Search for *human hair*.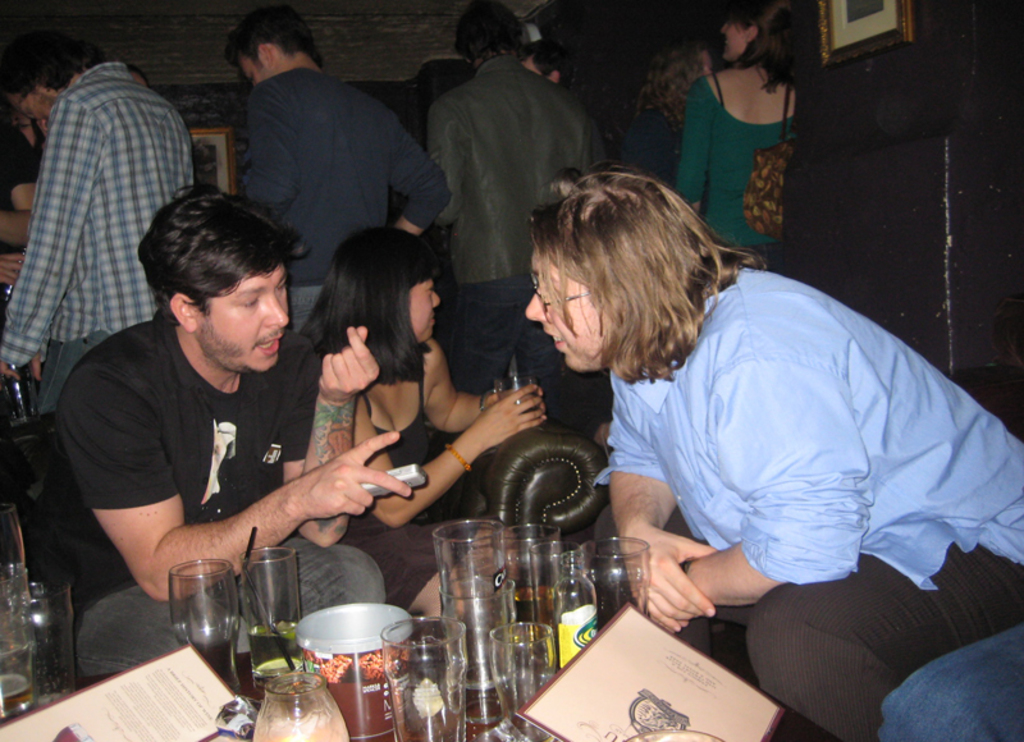
Found at (526, 160, 724, 383).
